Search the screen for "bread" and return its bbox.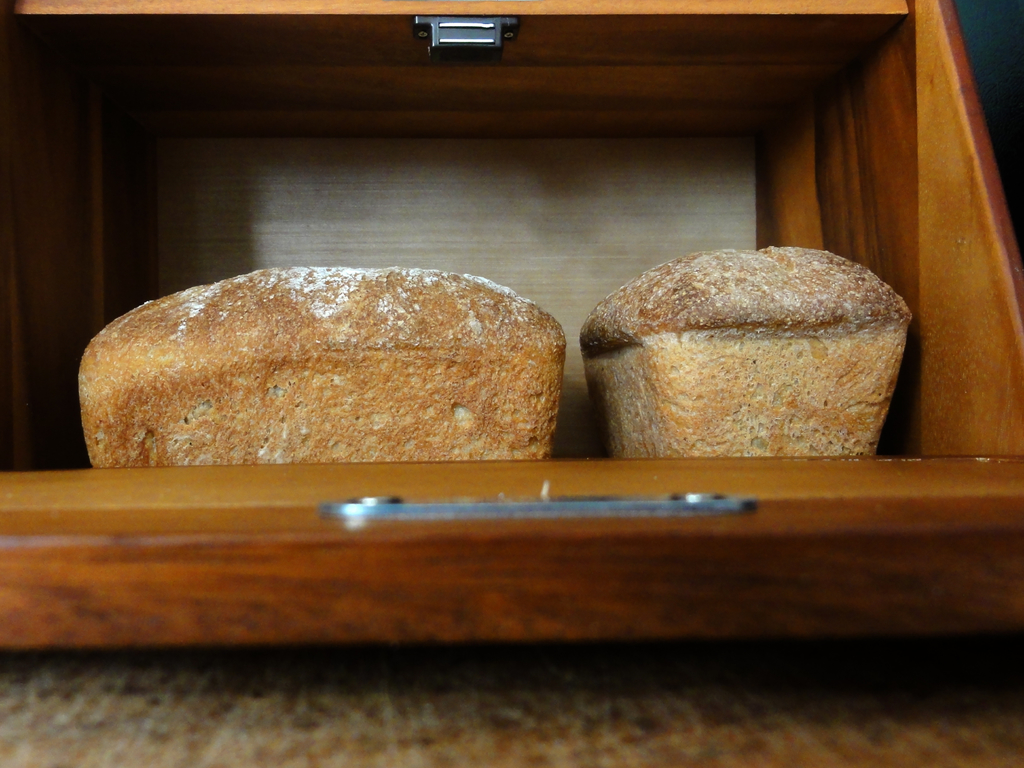
Found: [x1=78, y1=264, x2=566, y2=455].
